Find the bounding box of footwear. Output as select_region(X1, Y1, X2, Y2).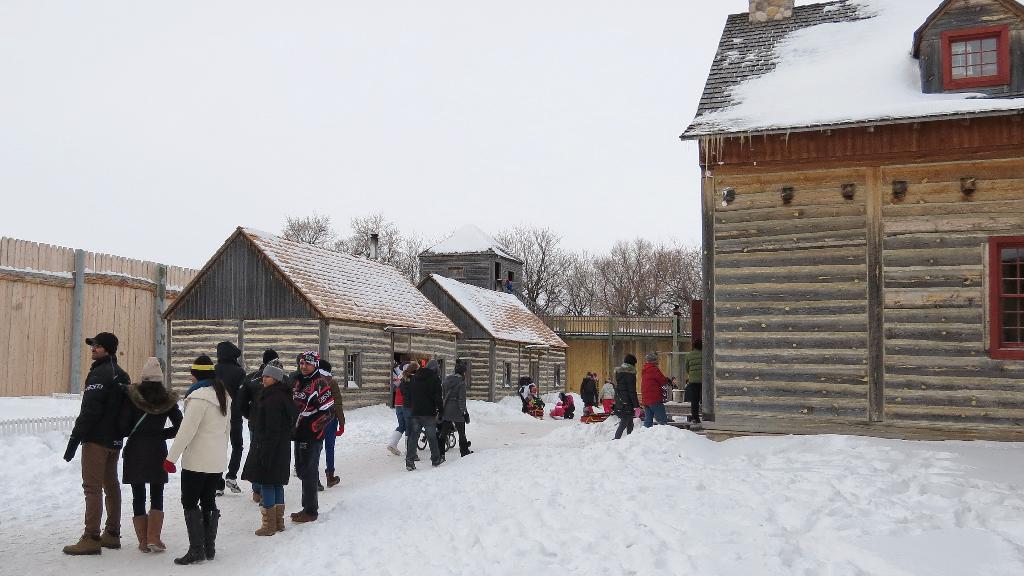
select_region(101, 524, 129, 550).
